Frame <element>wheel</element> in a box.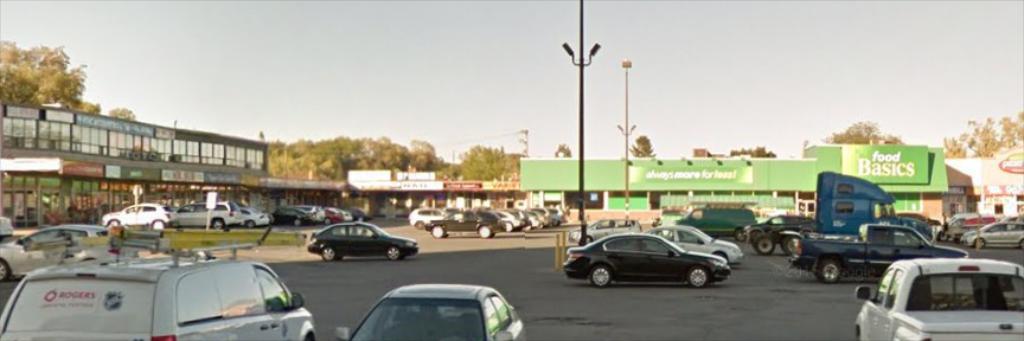
box=[751, 237, 773, 253].
